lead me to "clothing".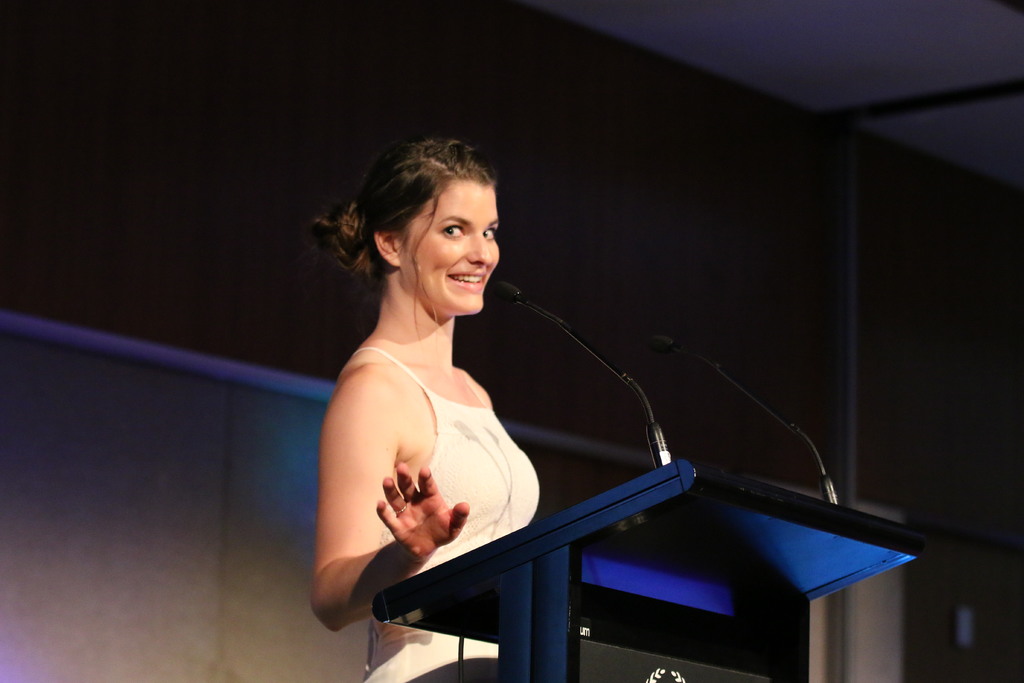
Lead to Rect(346, 345, 540, 682).
